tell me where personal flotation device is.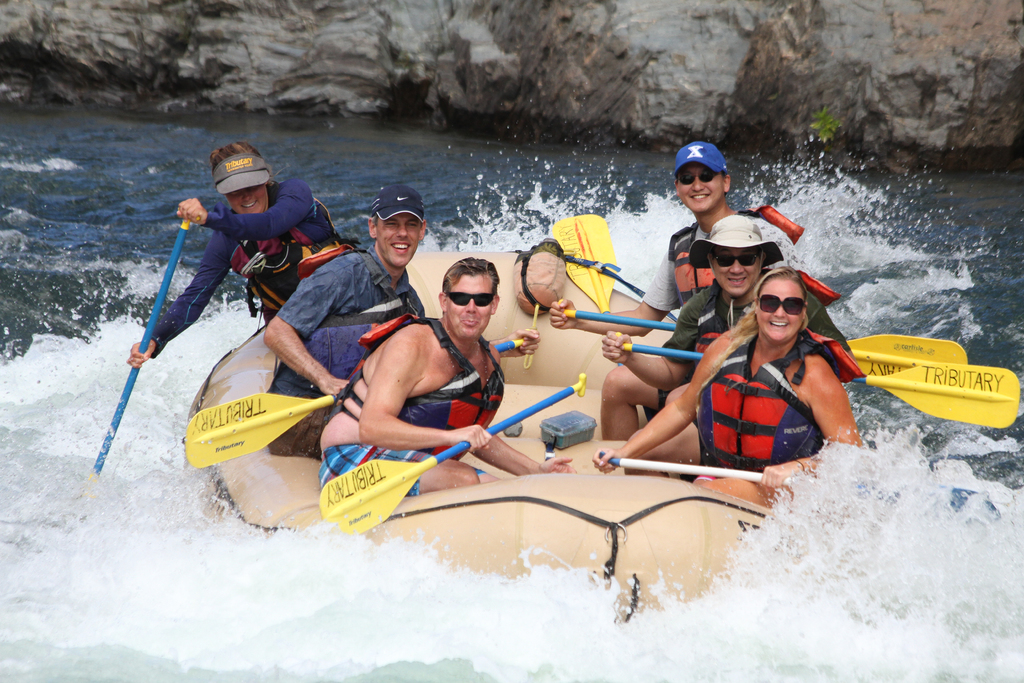
personal flotation device is at BBox(655, 208, 767, 297).
